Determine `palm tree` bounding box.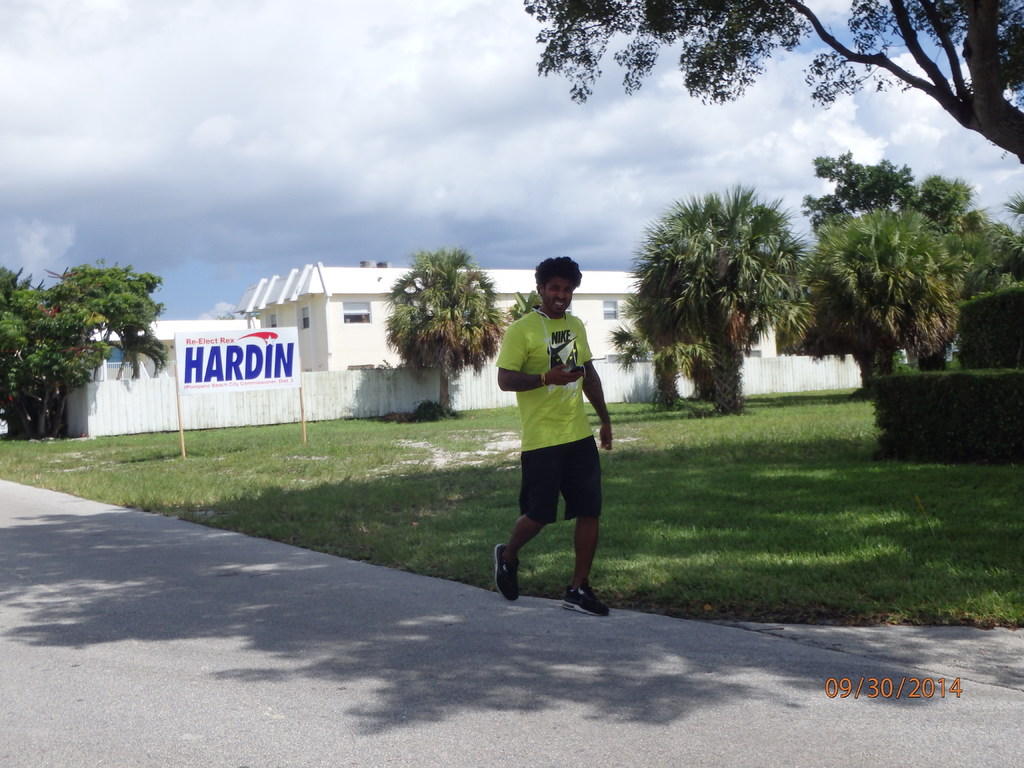
Determined: locate(812, 205, 976, 406).
